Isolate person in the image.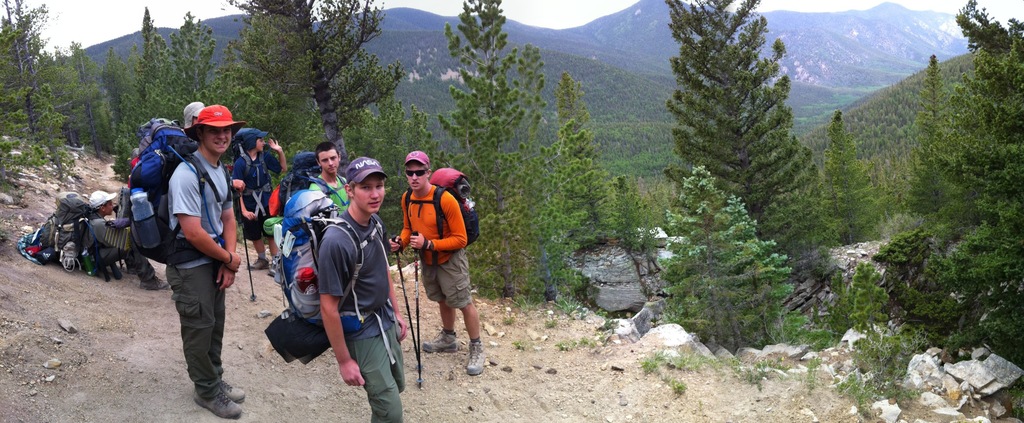
Isolated region: left=230, top=128, right=285, bottom=264.
